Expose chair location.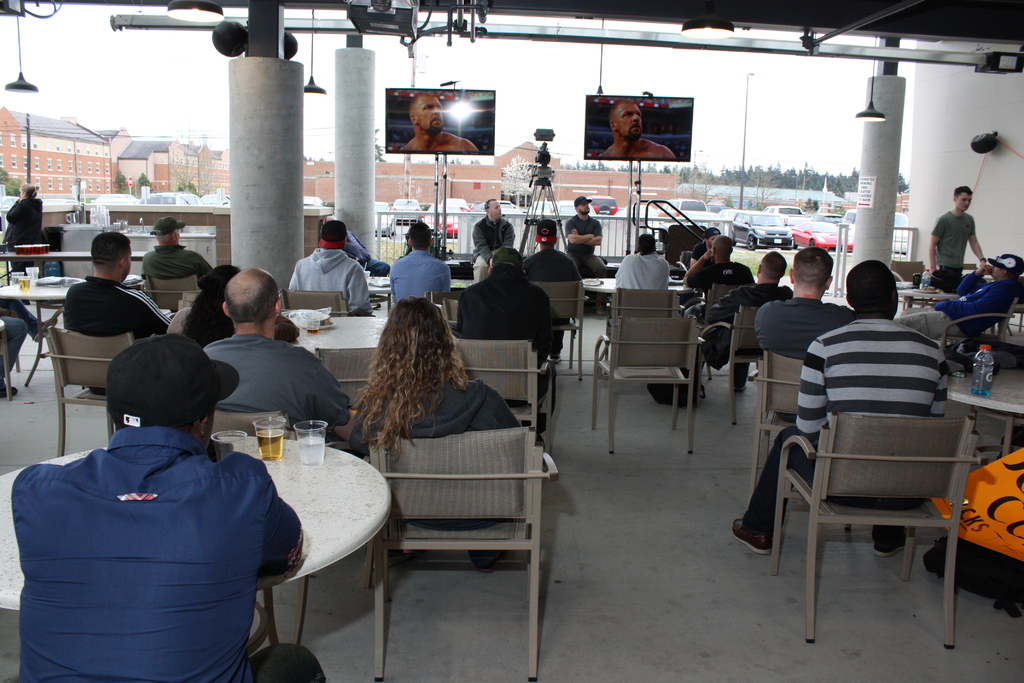
Exposed at [left=426, top=286, right=470, bottom=331].
